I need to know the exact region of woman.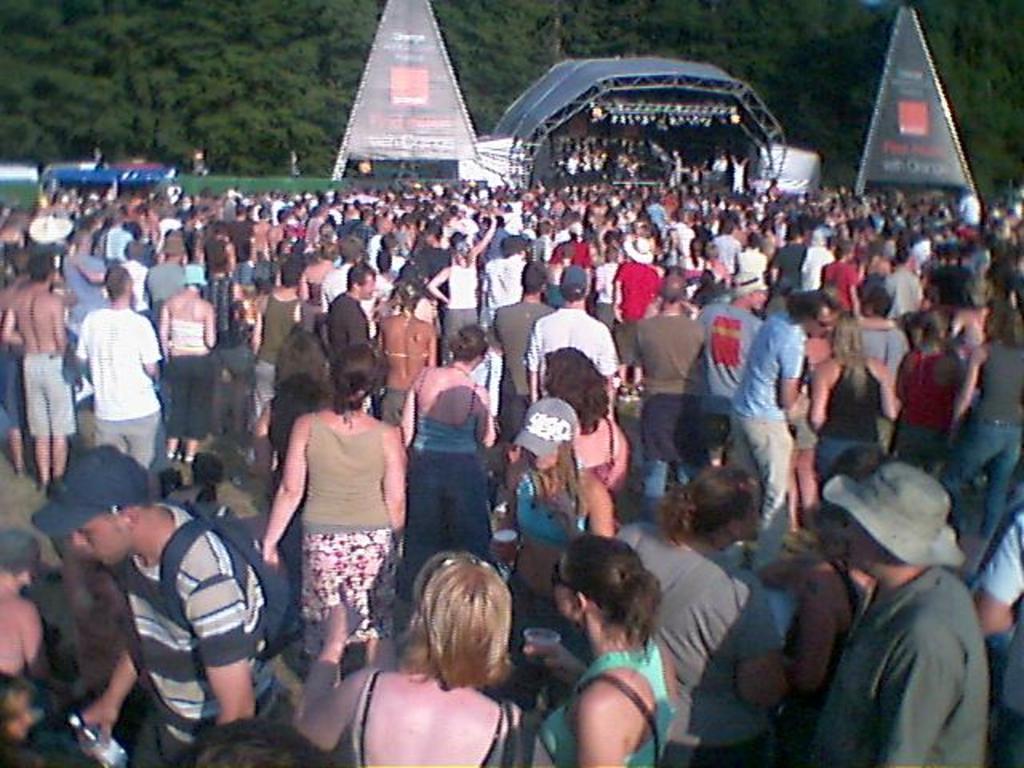
Region: pyautogui.locateOnScreen(0, 250, 35, 475).
